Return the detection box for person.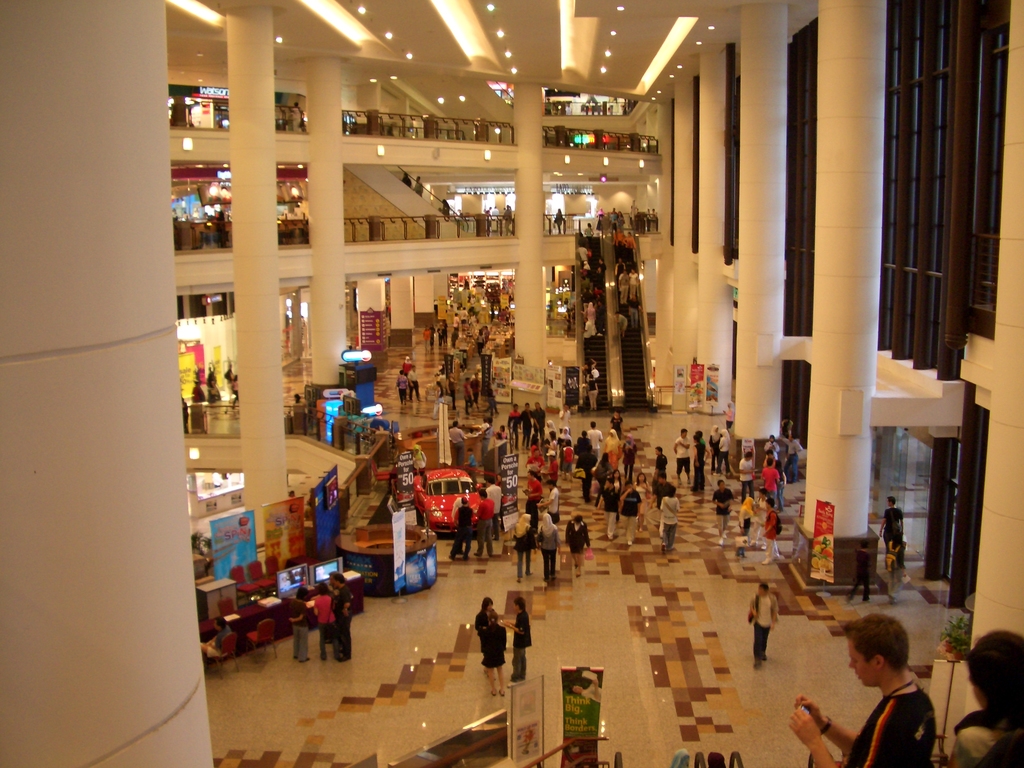
box(779, 431, 803, 481).
